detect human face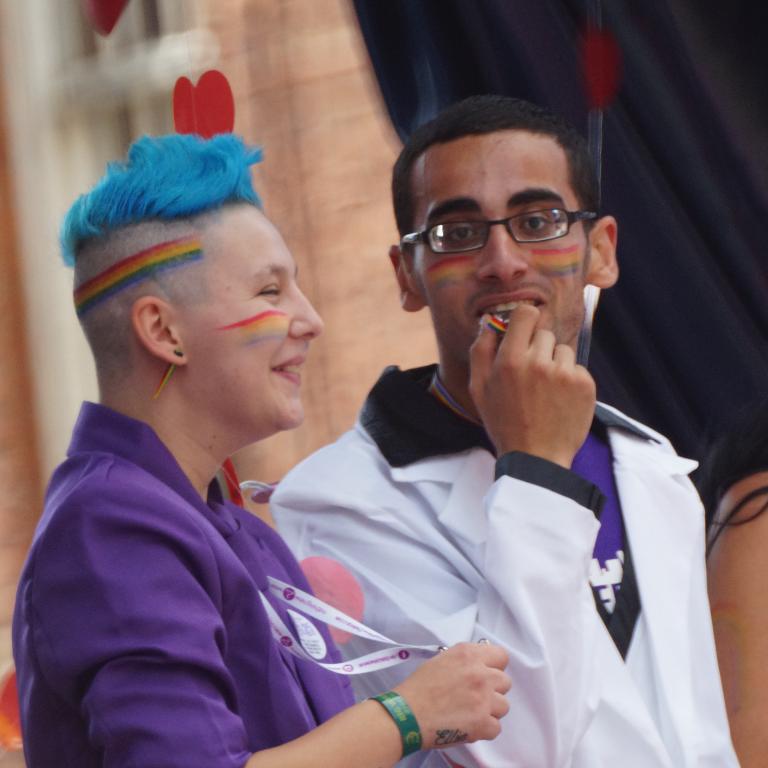
(left=178, top=211, right=327, bottom=430)
